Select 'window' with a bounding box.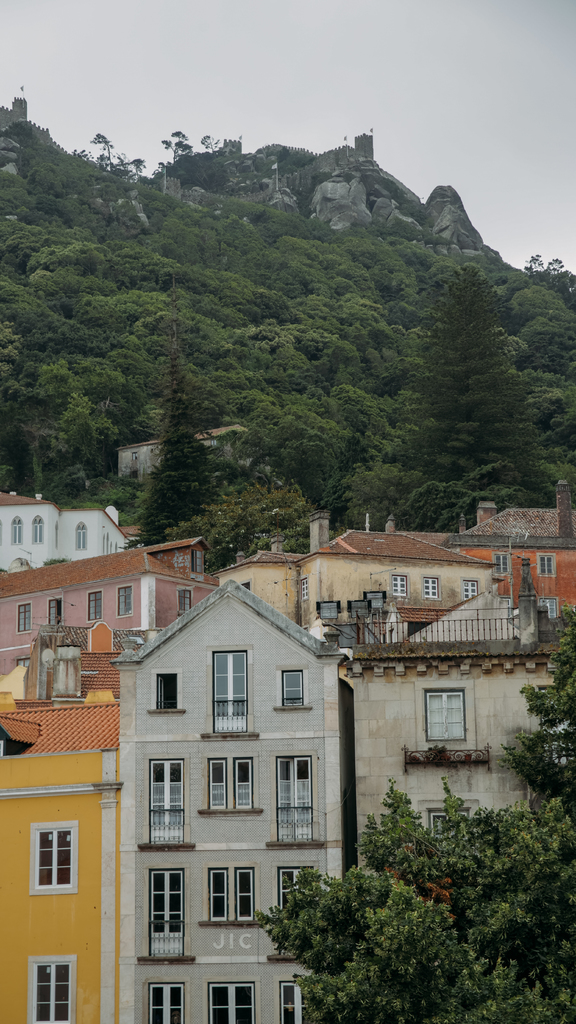
<bbox>146, 980, 179, 1023</bbox>.
